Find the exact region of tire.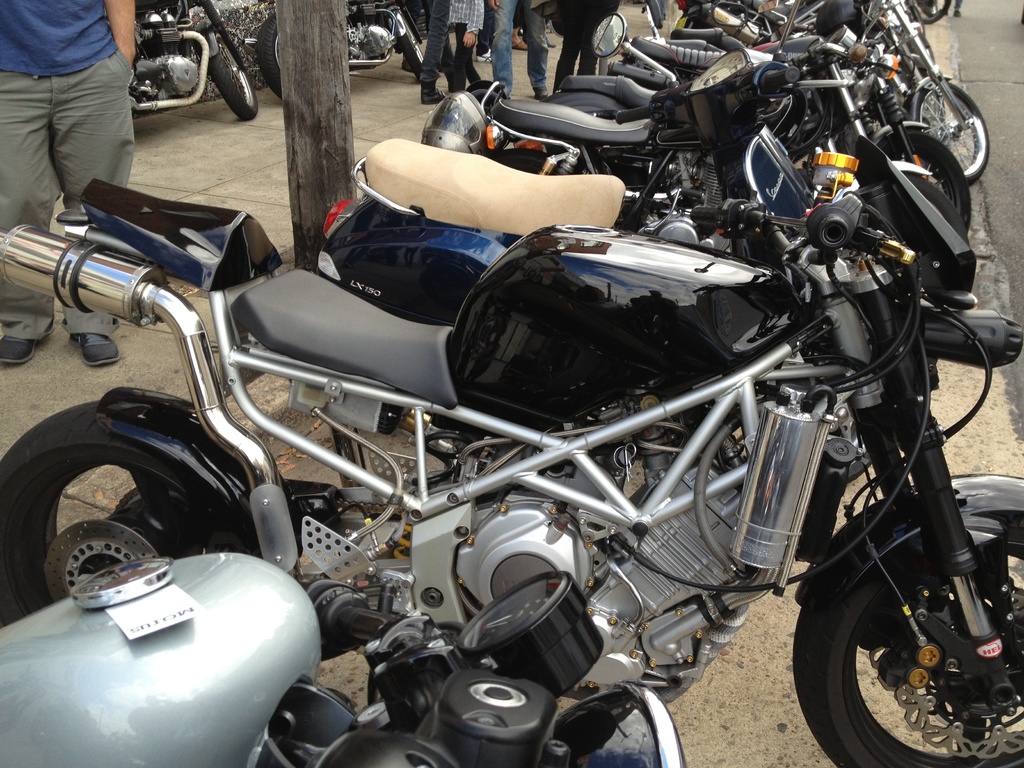
Exact region: x1=208 y1=27 x2=258 y2=125.
